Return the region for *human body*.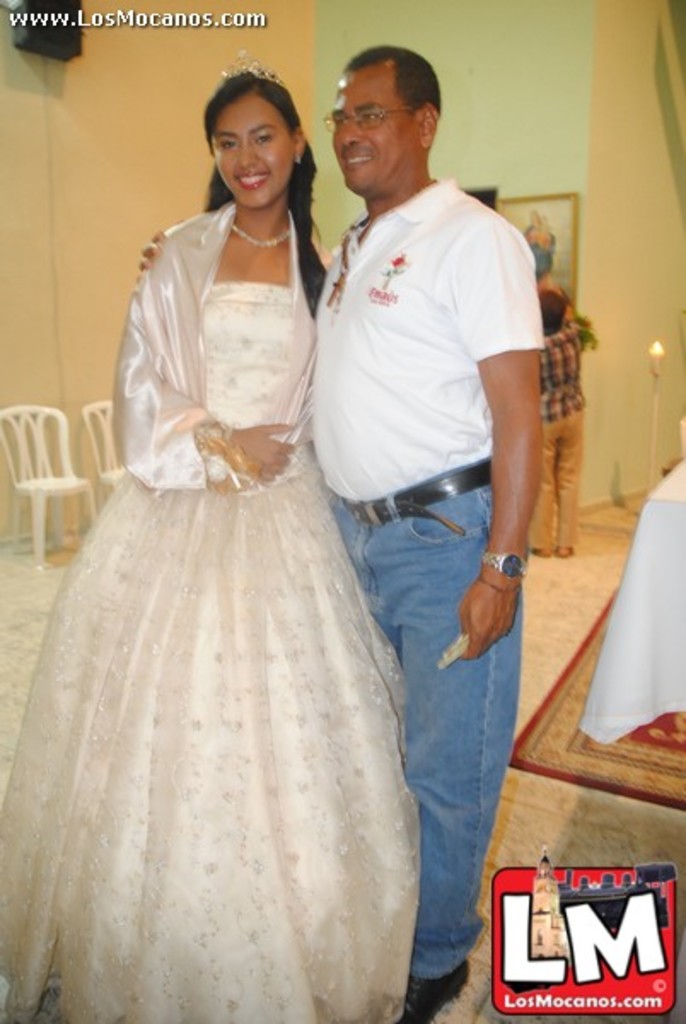
locate(48, 19, 449, 1023).
